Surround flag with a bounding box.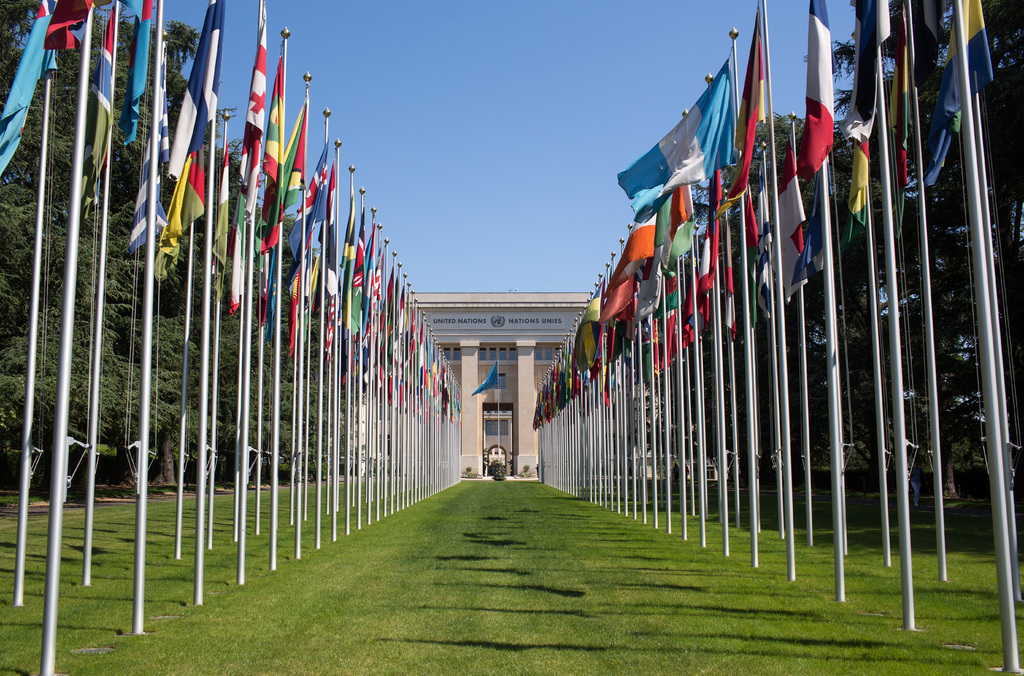
[120,0,152,148].
